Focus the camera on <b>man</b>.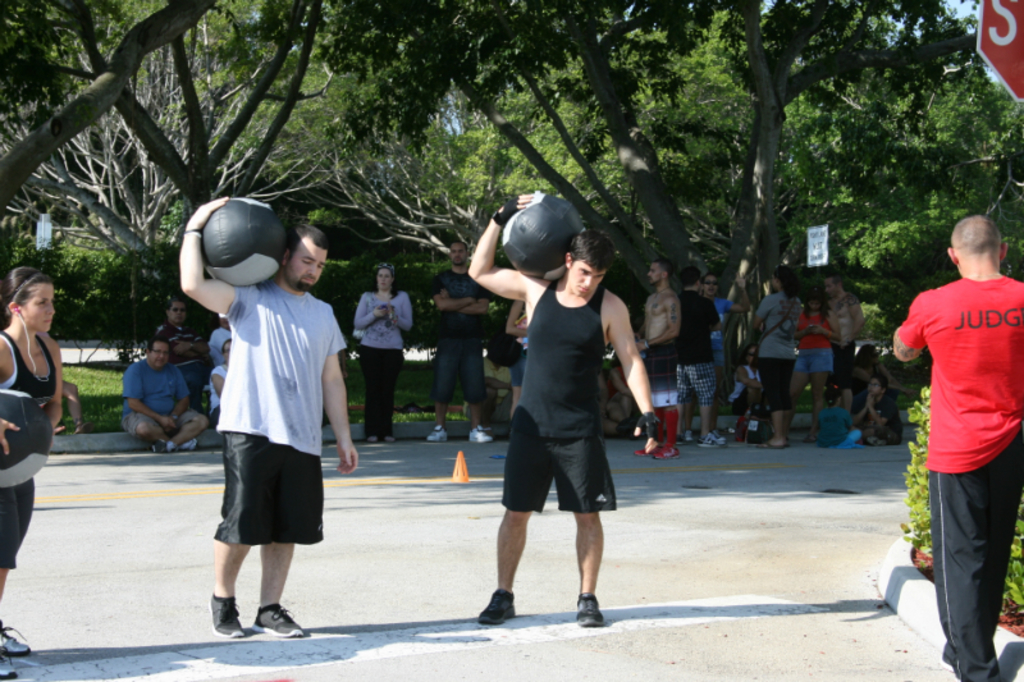
Focus region: [173, 189, 358, 641].
